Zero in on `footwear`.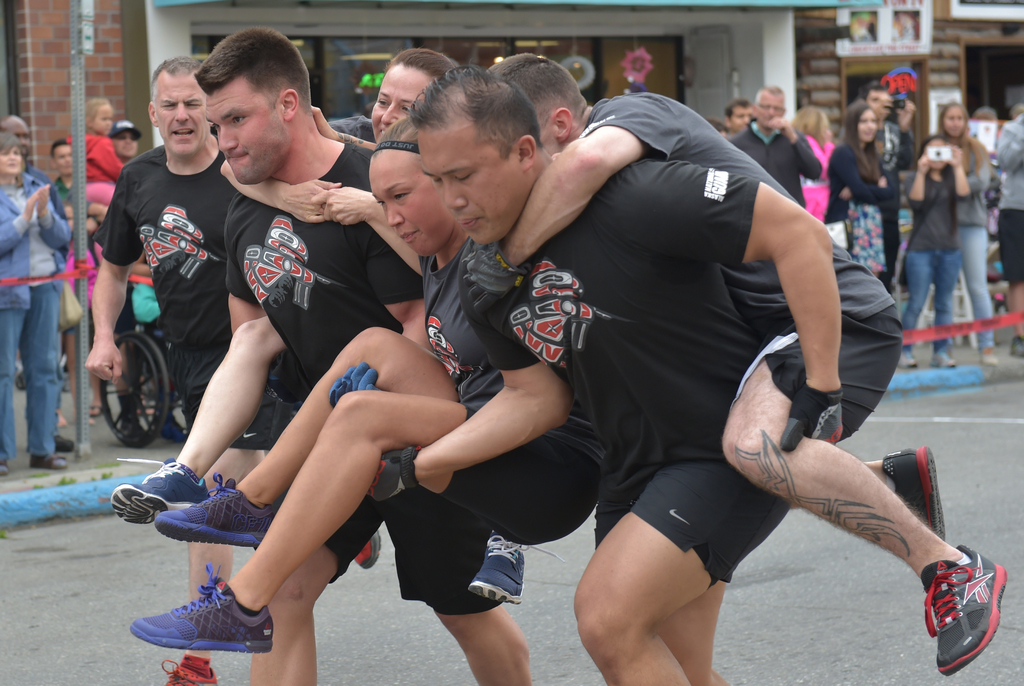
Zeroed in: Rect(152, 473, 273, 549).
